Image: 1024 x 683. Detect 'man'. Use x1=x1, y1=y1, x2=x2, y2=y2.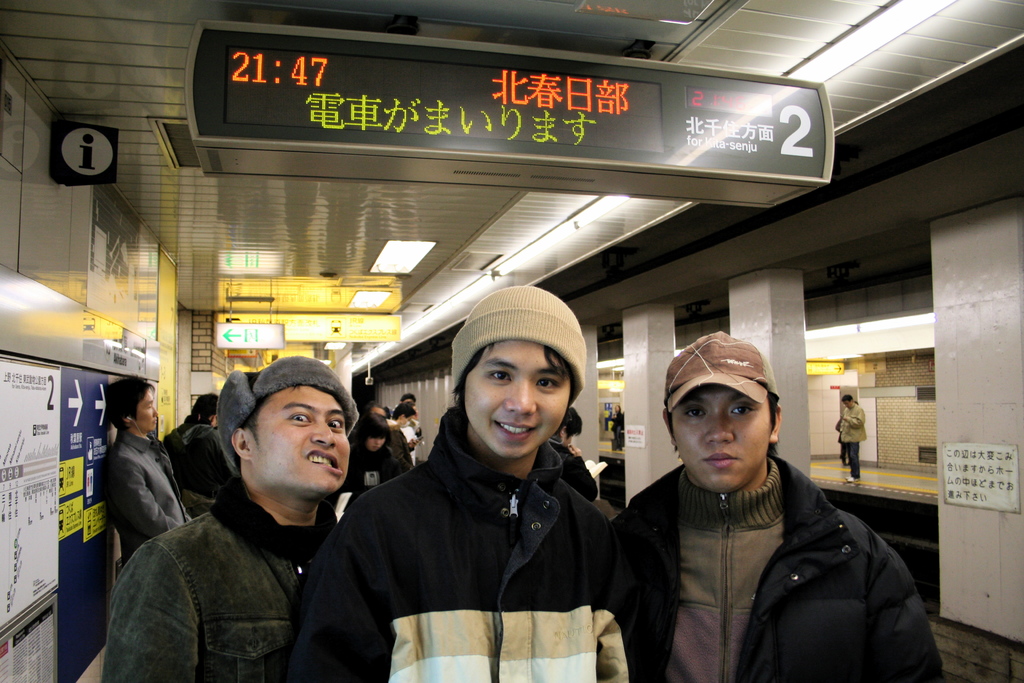
x1=834, y1=393, x2=867, y2=486.
